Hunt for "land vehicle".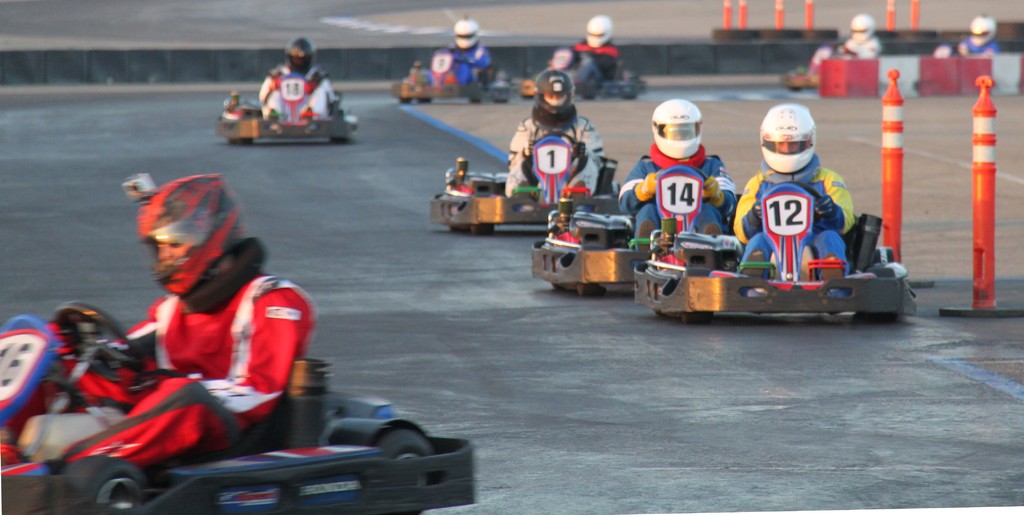
Hunted down at region(218, 87, 357, 144).
